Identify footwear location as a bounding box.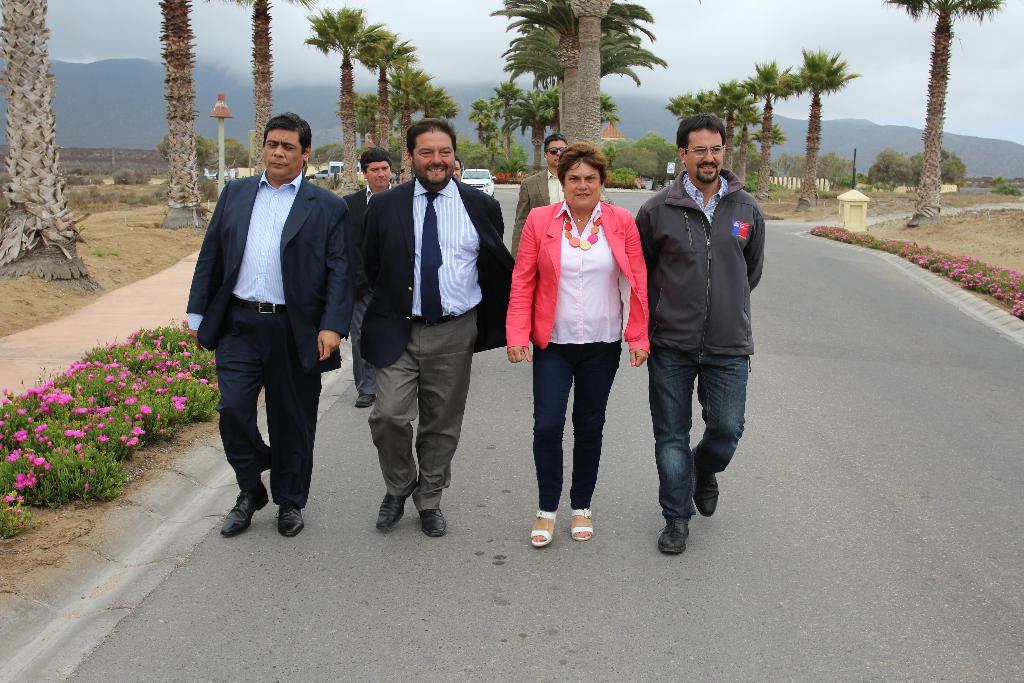
374/483/417/531.
